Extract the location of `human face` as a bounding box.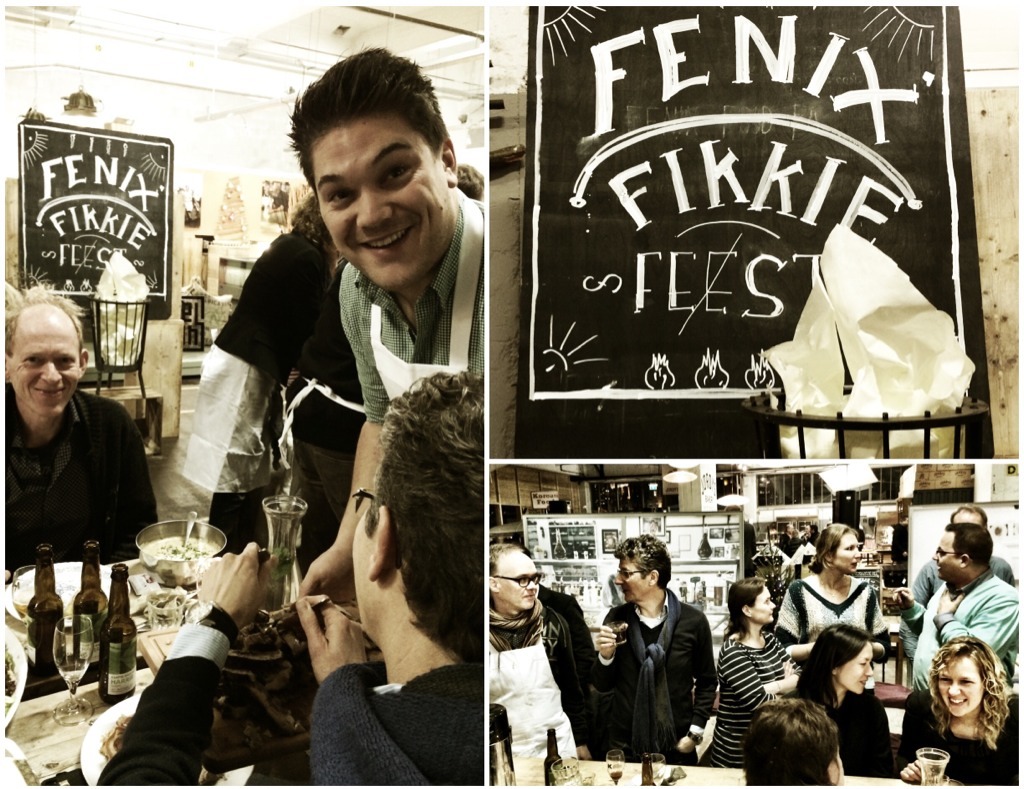
bbox(750, 584, 776, 624).
